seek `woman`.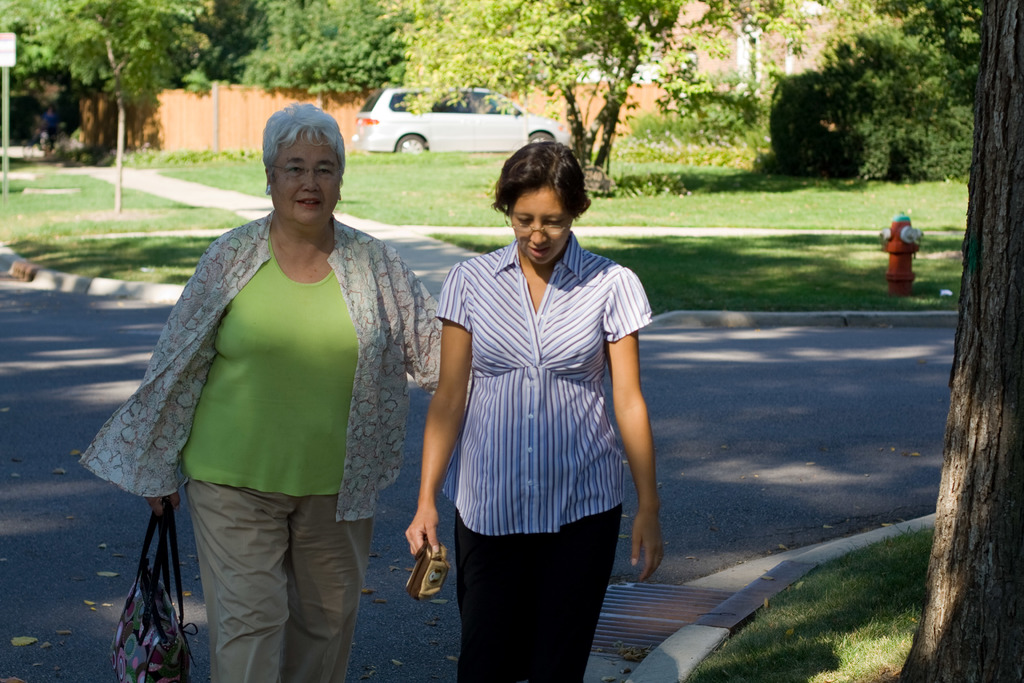
Rect(95, 125, 450, 659).
